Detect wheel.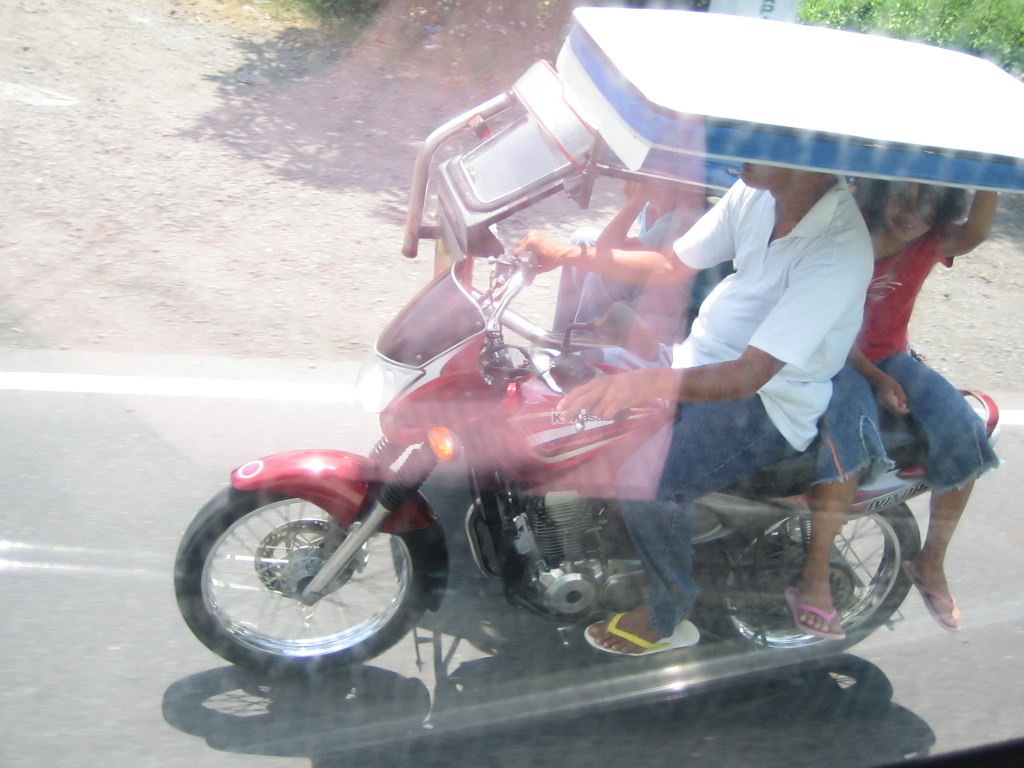
Detected at l=176, t=483, r=426, b=673.
